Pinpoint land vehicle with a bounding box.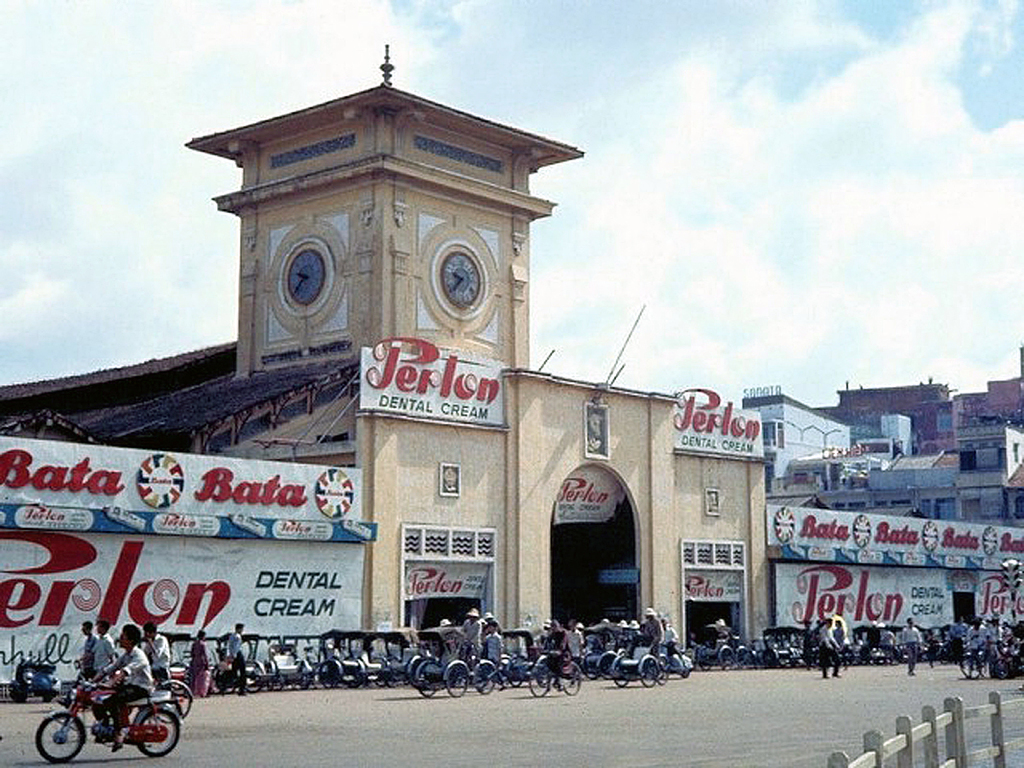
crop(418, 626, 490, 697).
